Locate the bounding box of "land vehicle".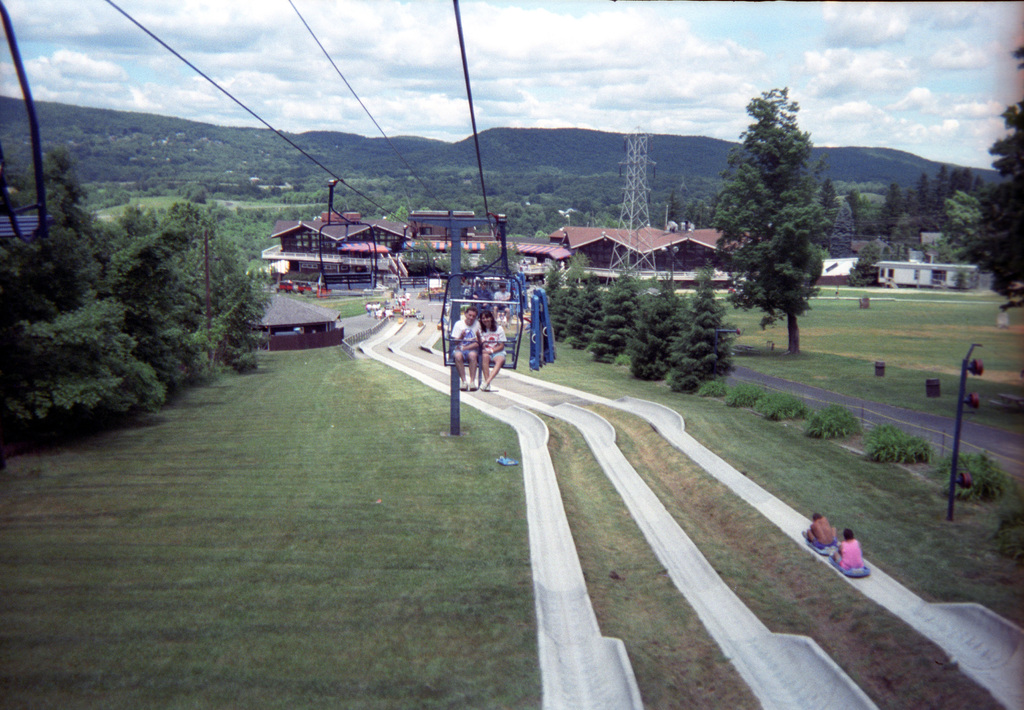
Bounding box: (247, 281, 335, 351).
